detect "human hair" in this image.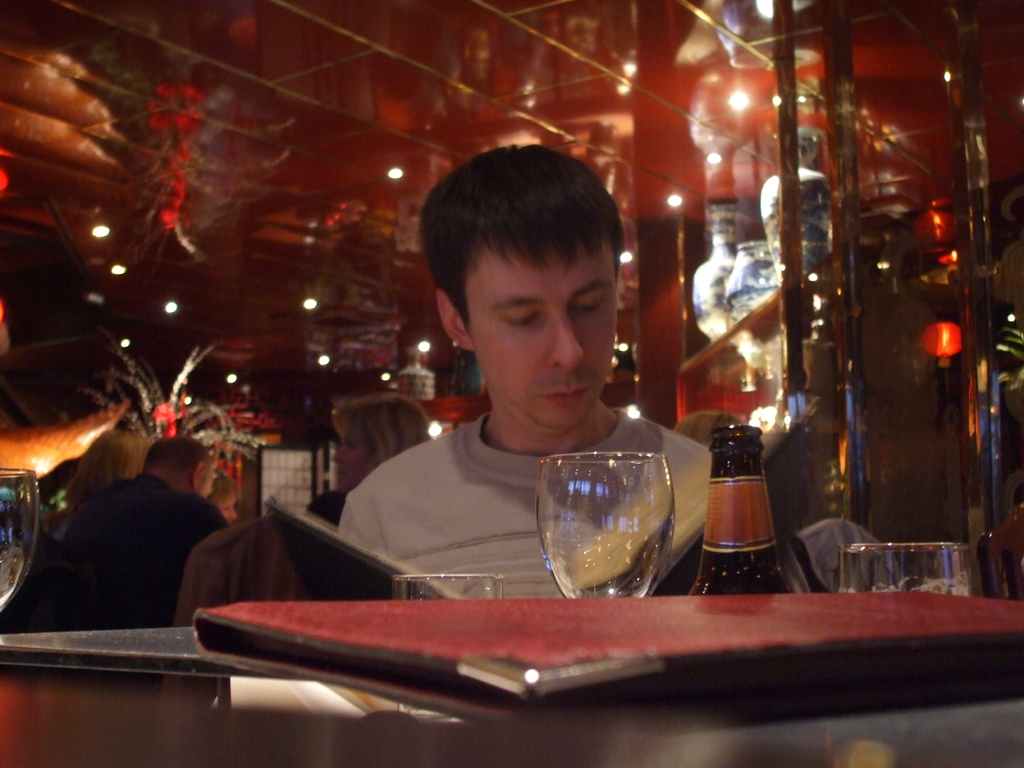
Detection: bbox(74, 428, 151, 517).
